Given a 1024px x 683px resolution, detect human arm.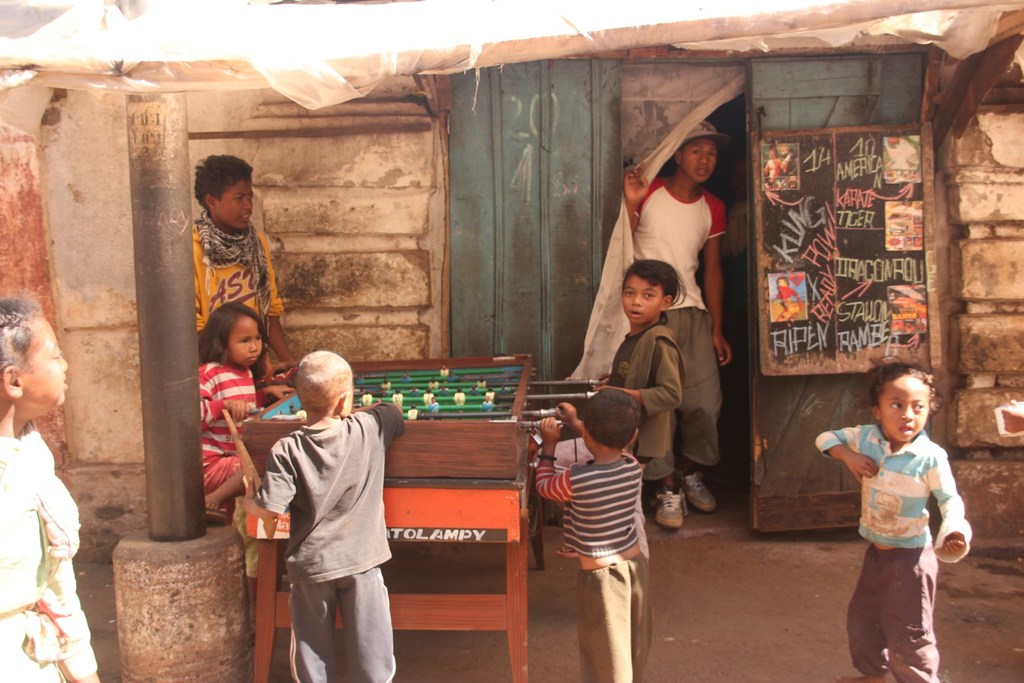
detection(534, 417, 575, 501).
